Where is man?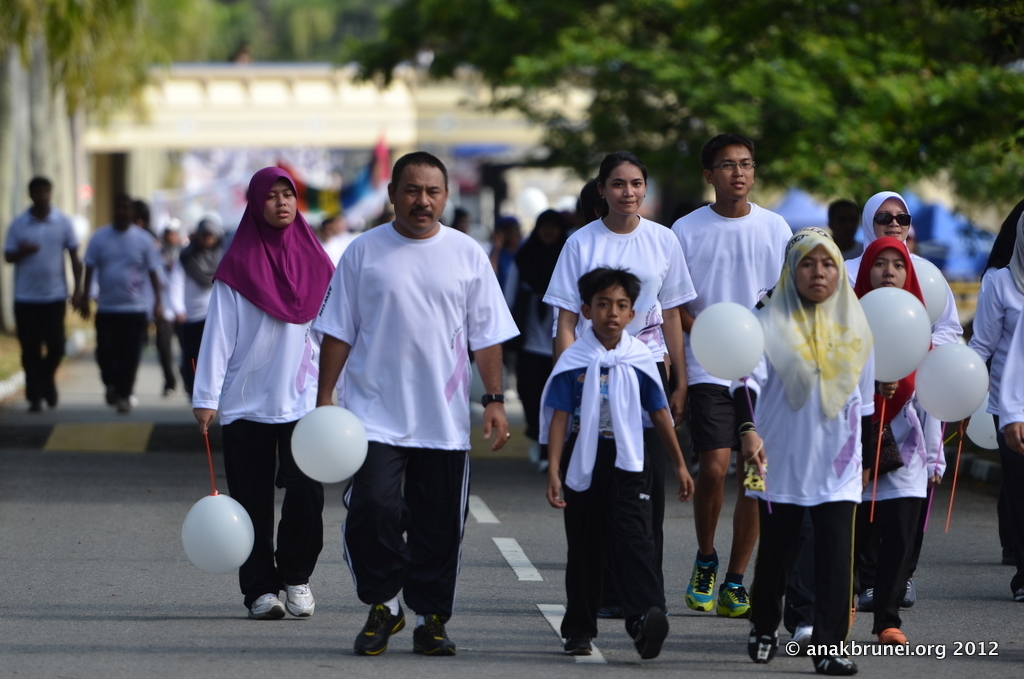
region(314, 150, 514, 660).
